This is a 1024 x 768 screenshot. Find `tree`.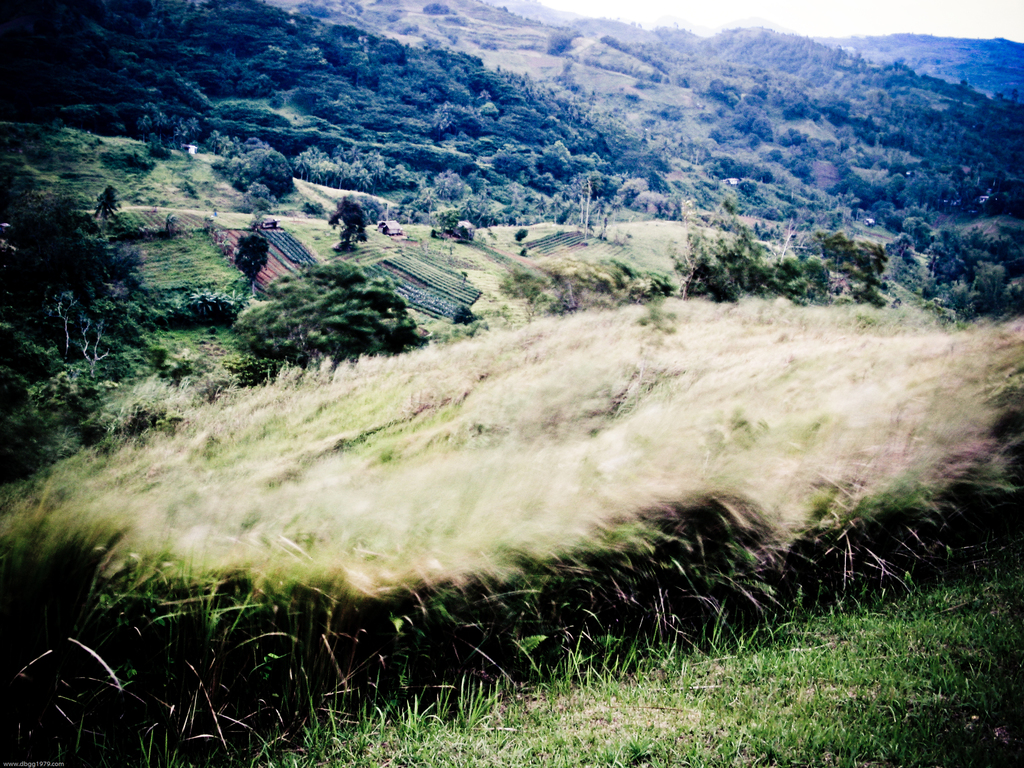
Bounding box: select_region(764, 254, 829, 300).
